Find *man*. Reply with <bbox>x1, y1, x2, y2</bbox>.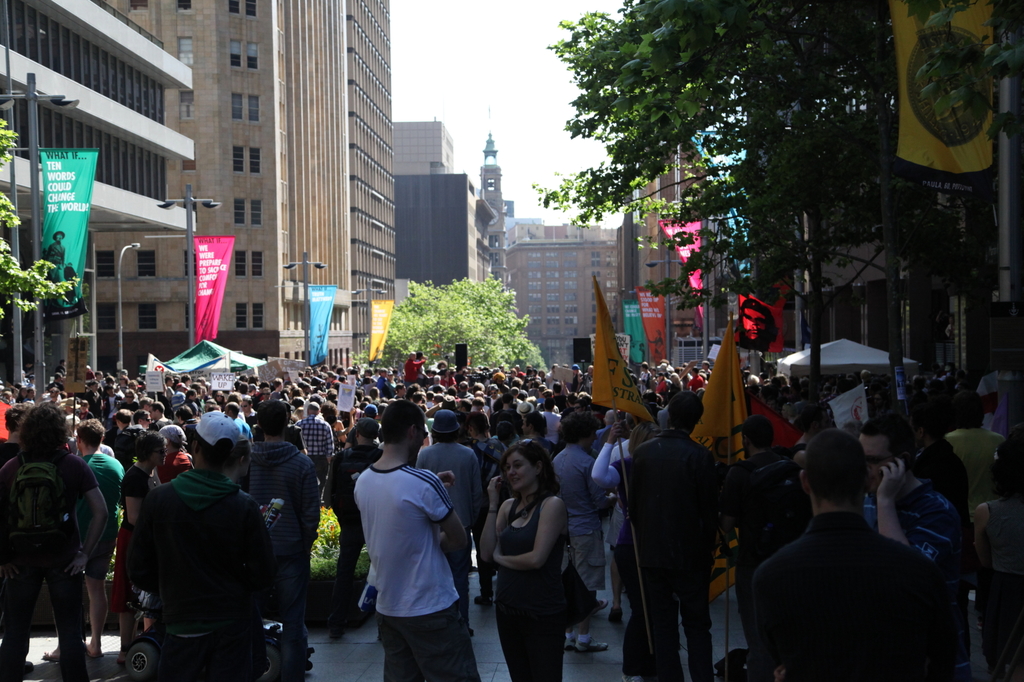
<bbox>429, 377, 446, 393</bbox>.
